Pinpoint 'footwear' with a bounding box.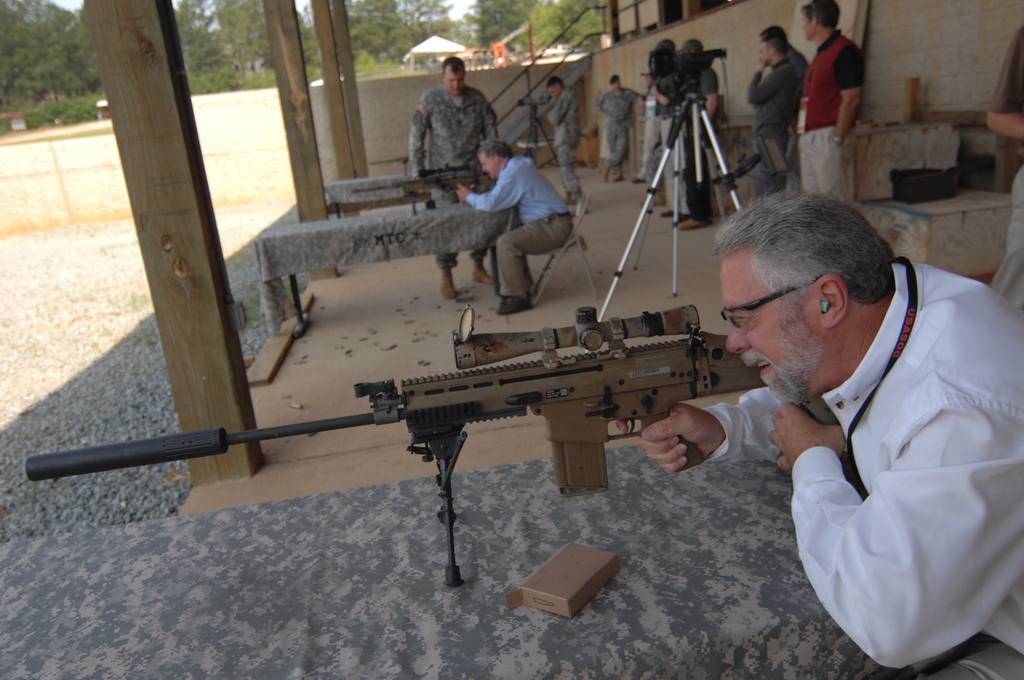
<region>616, 164, 622, 185</region>.
